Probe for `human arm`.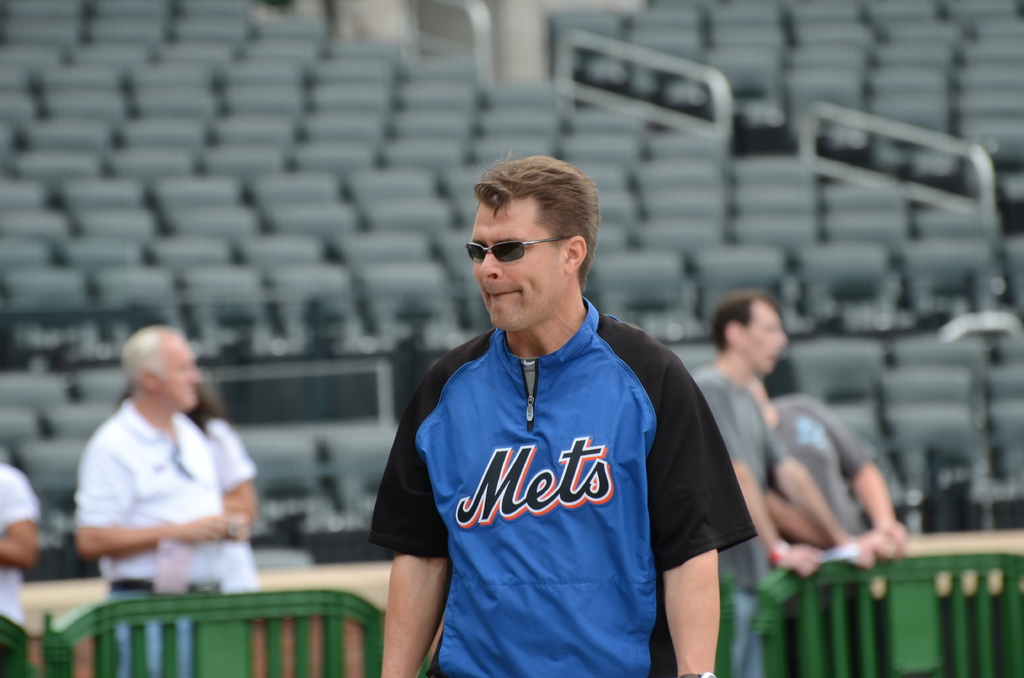
Probe result: crop(698, 385, 824, 577).
